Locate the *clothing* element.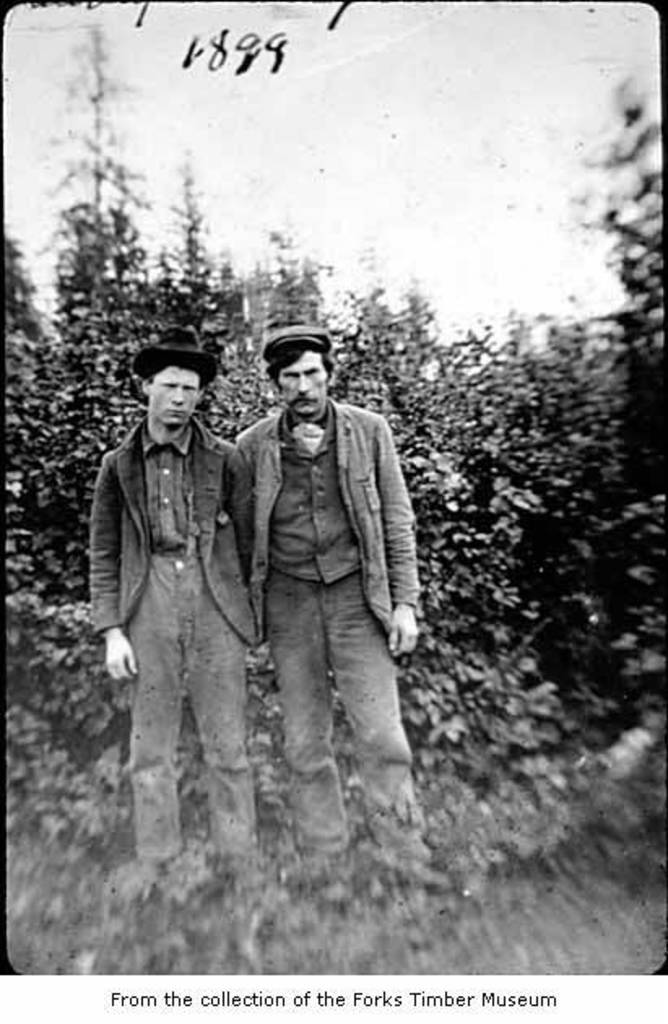
Element bbox: select_region(221, 341, 416, 809).
